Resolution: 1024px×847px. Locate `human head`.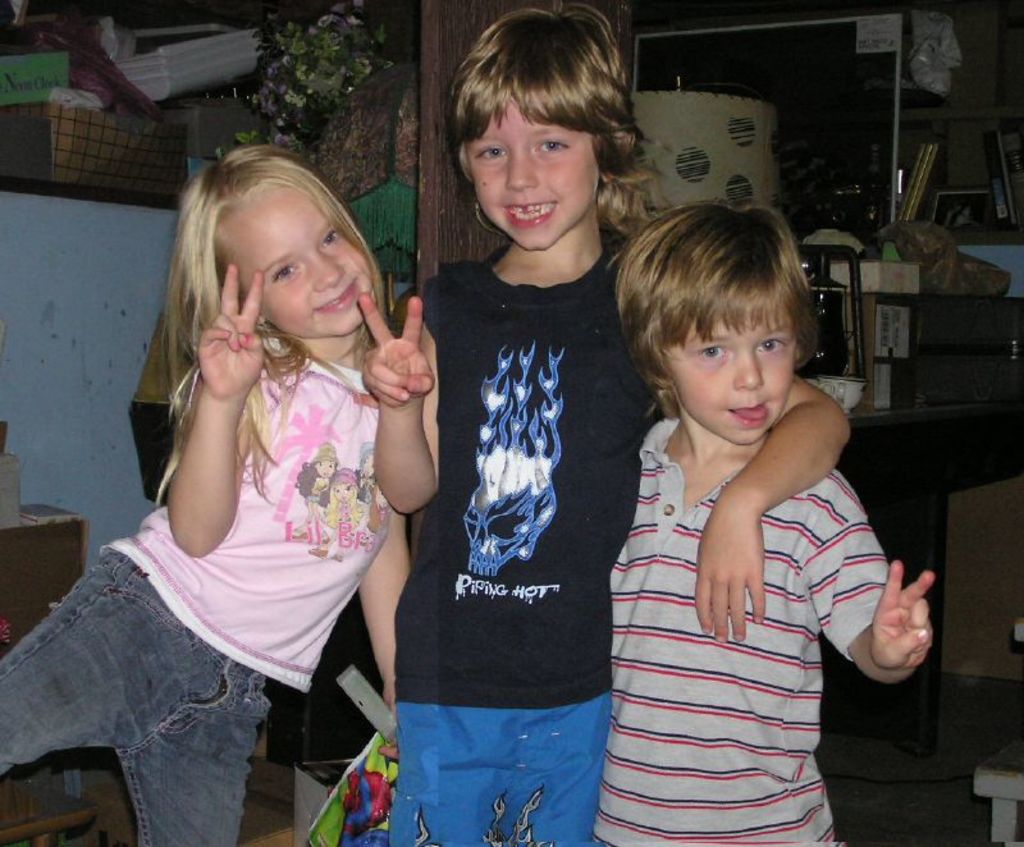
(left=623, top=203, right=813, bottom=448).
